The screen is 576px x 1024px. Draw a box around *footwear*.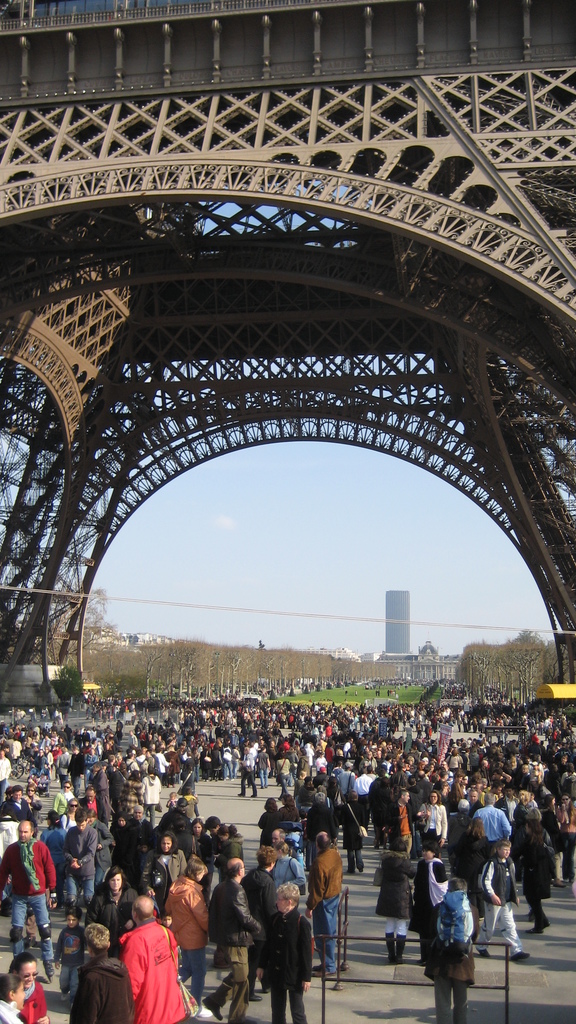
x1=237, y1=795, x2=244, y2=796.
